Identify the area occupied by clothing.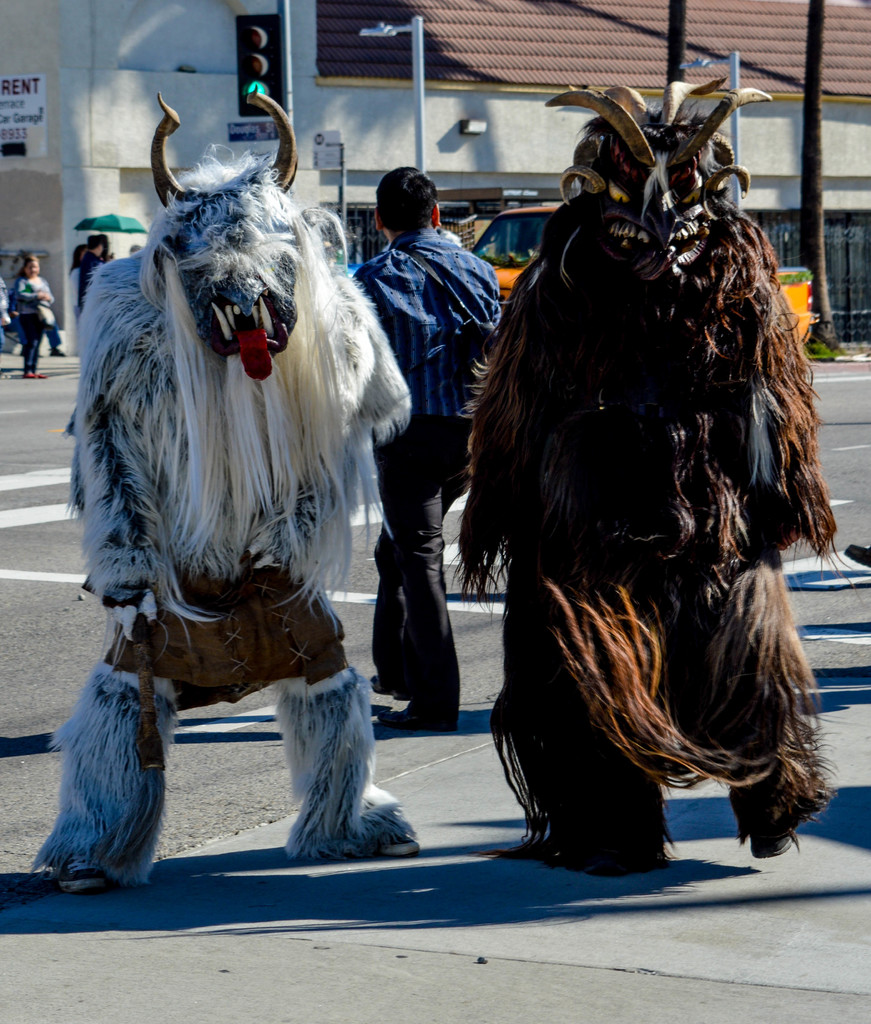
Area: [70,268,85,313].
